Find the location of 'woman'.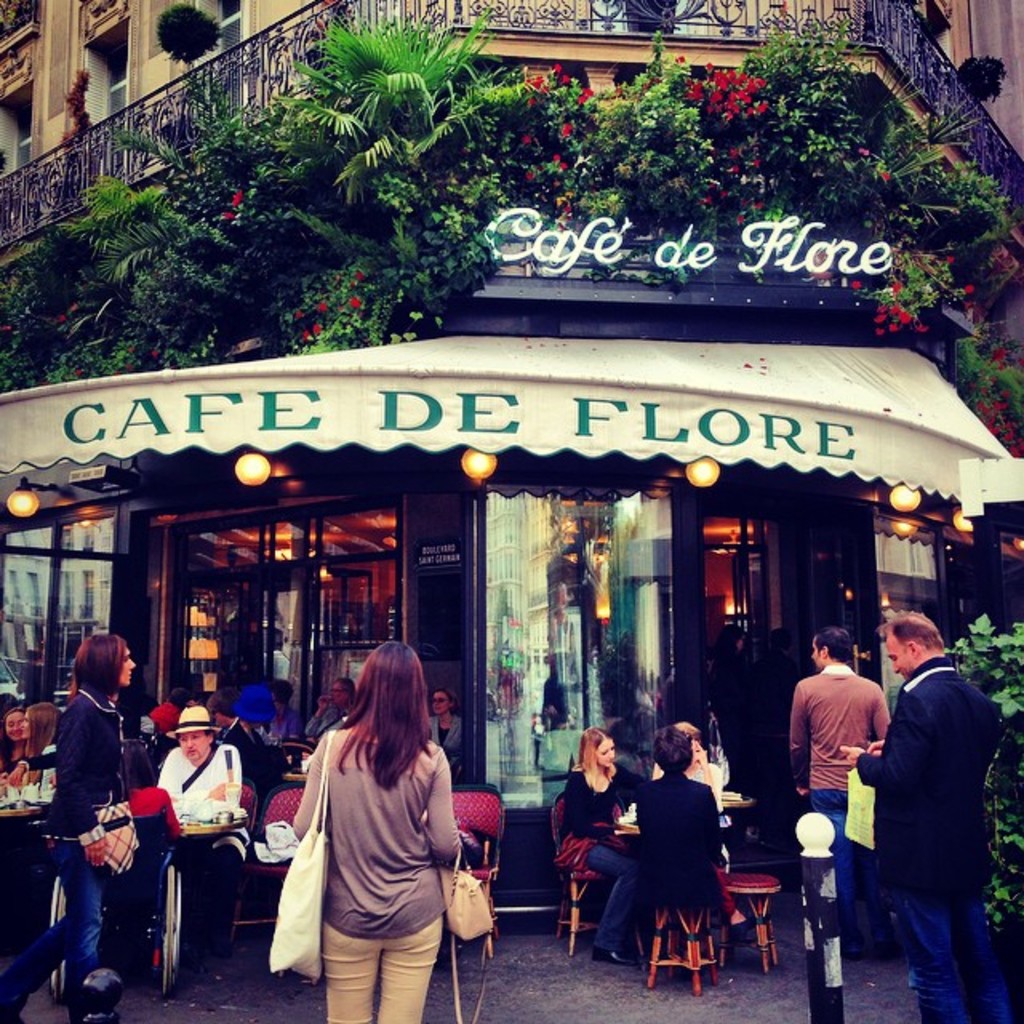
Location: region(10, 699, 59, 786).
